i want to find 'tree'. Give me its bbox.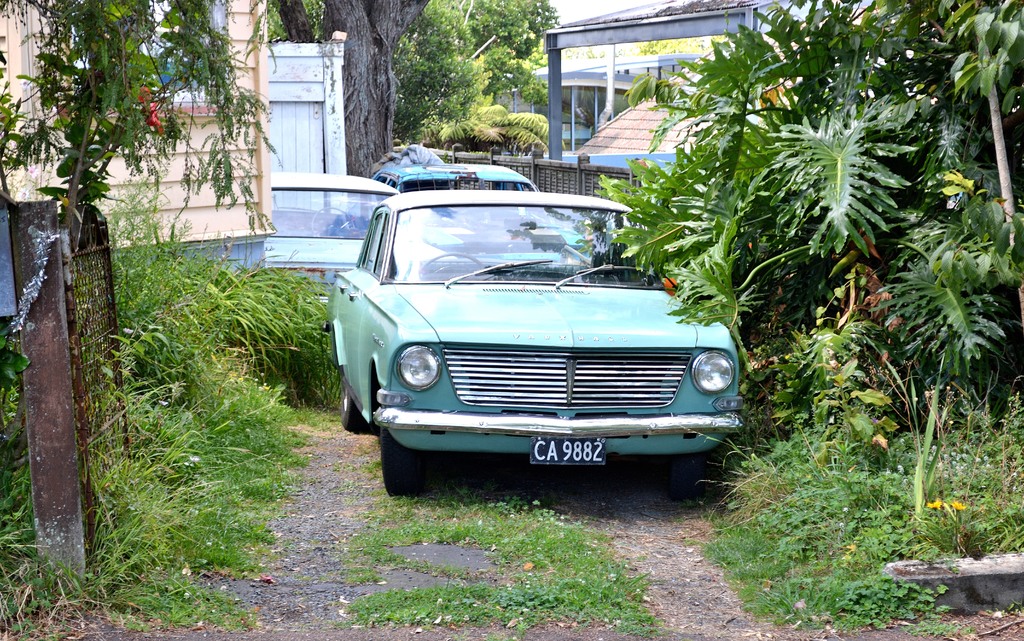
597 0 1023 451.
